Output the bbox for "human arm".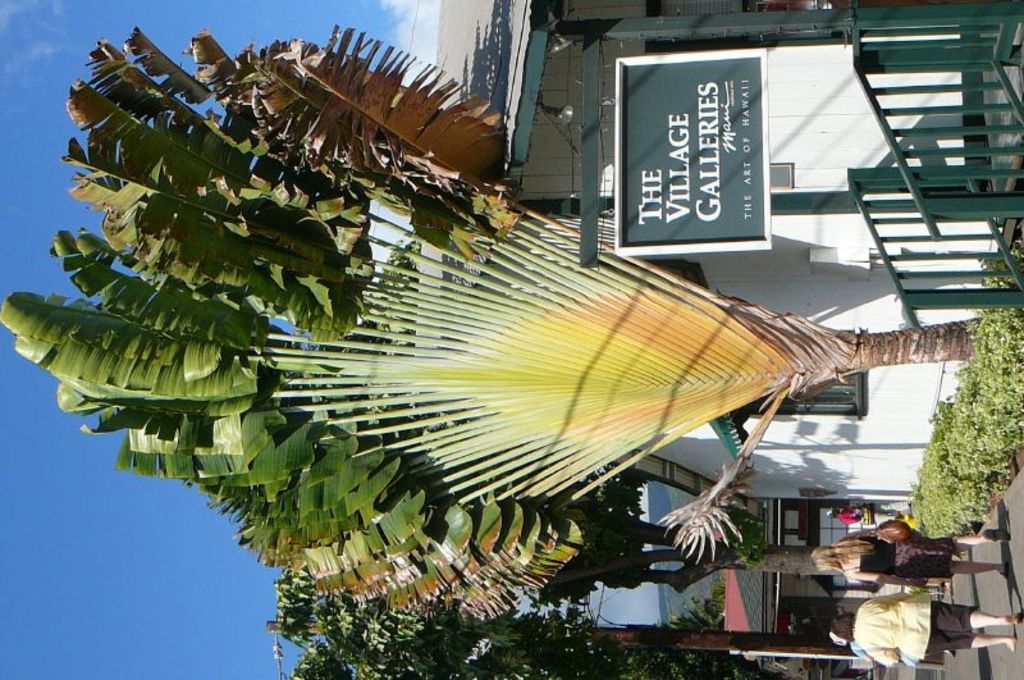
(x1=844, y1=571, x2=931, y2=589).
